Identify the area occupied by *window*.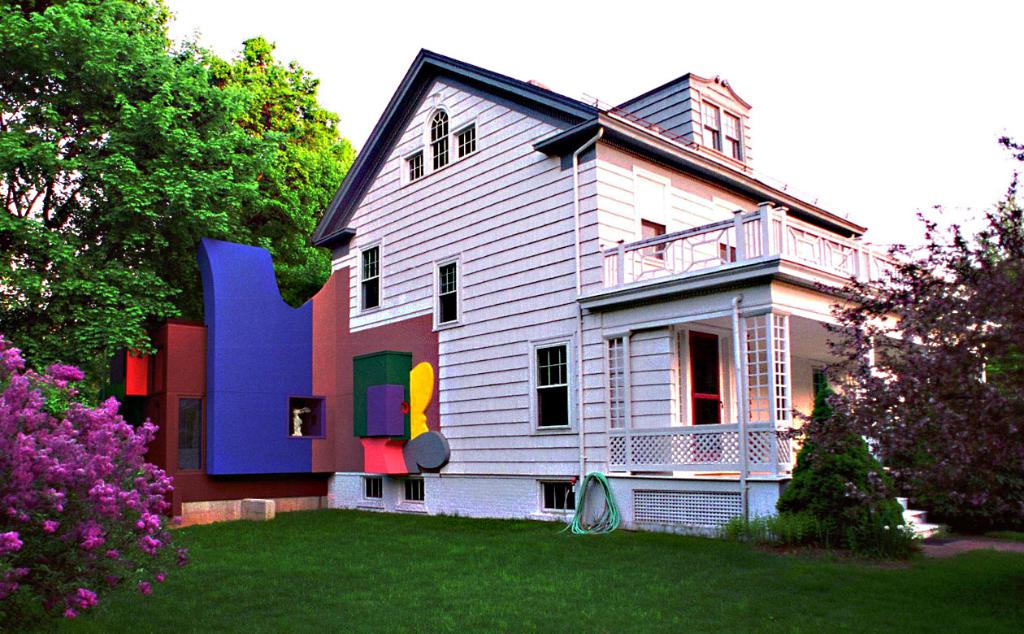
Area: 634:165:676:268.
